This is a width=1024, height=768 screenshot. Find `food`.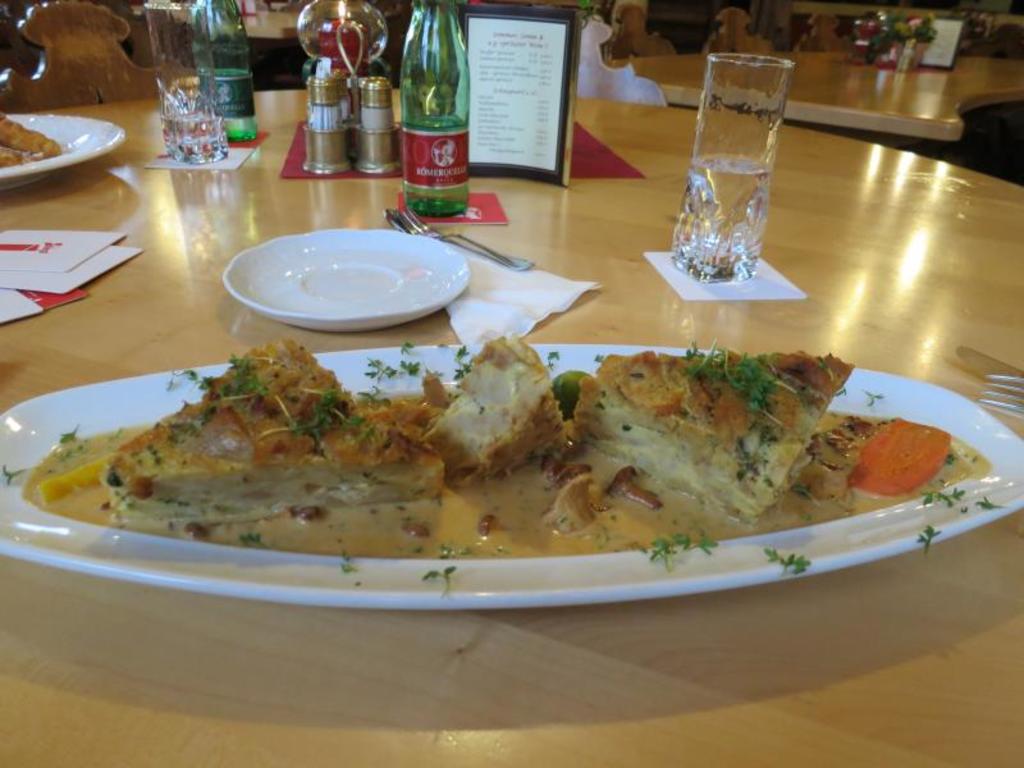
Bounding box: detection(116, 325, 908, 575).
